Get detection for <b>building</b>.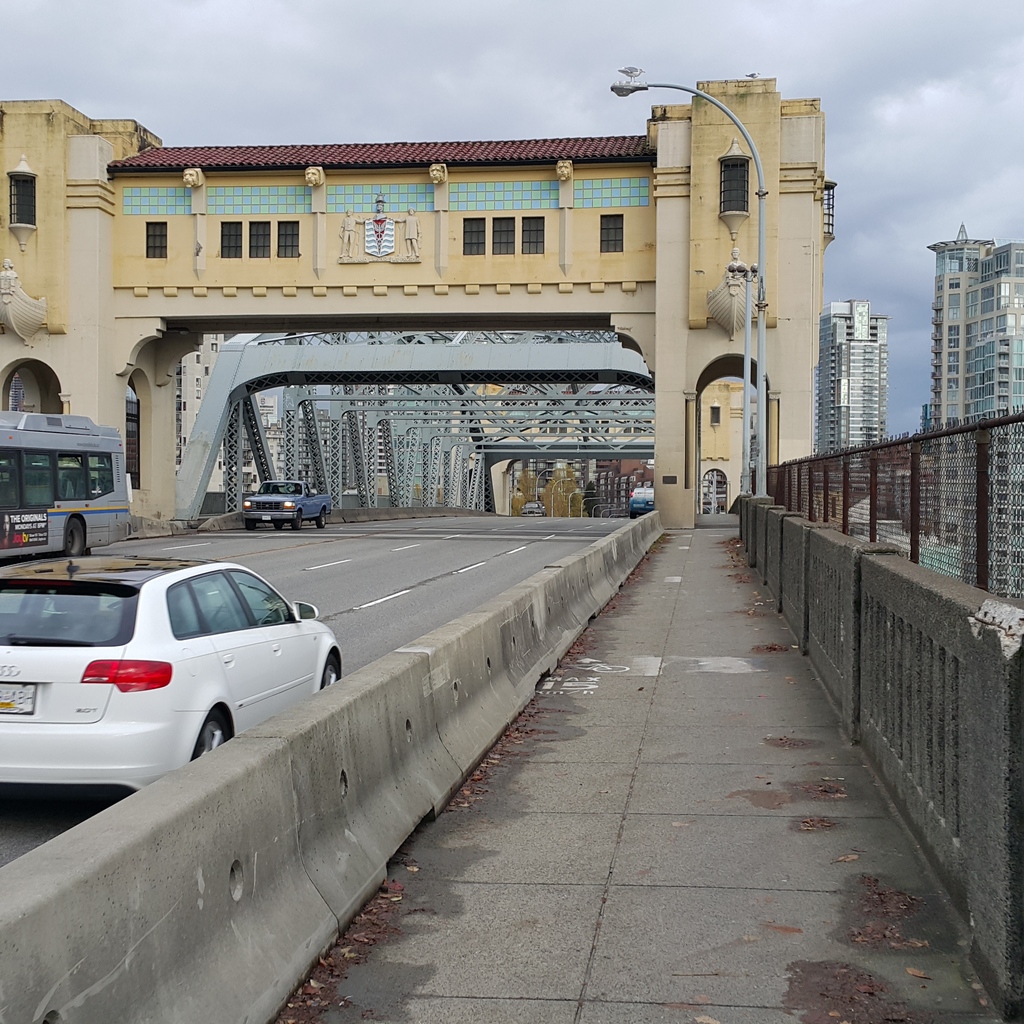
Detection: {"left": 927, "top": 223, "right": 1023, "bottom": 594}.
